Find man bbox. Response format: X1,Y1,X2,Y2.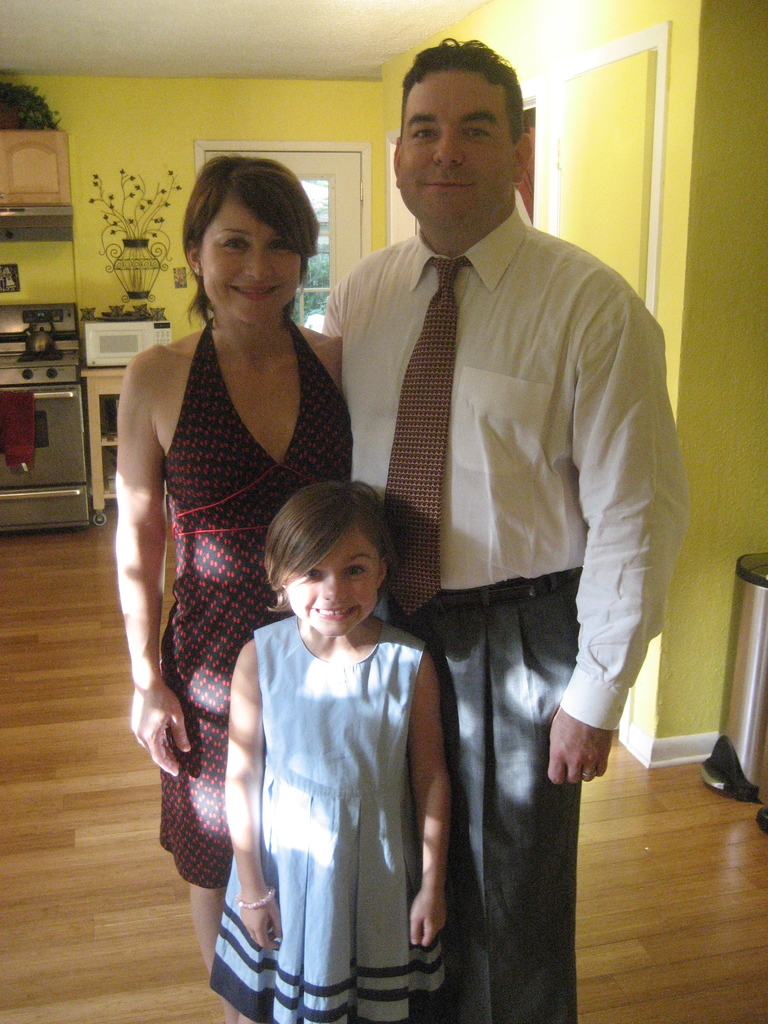
313,20,689,1022.
